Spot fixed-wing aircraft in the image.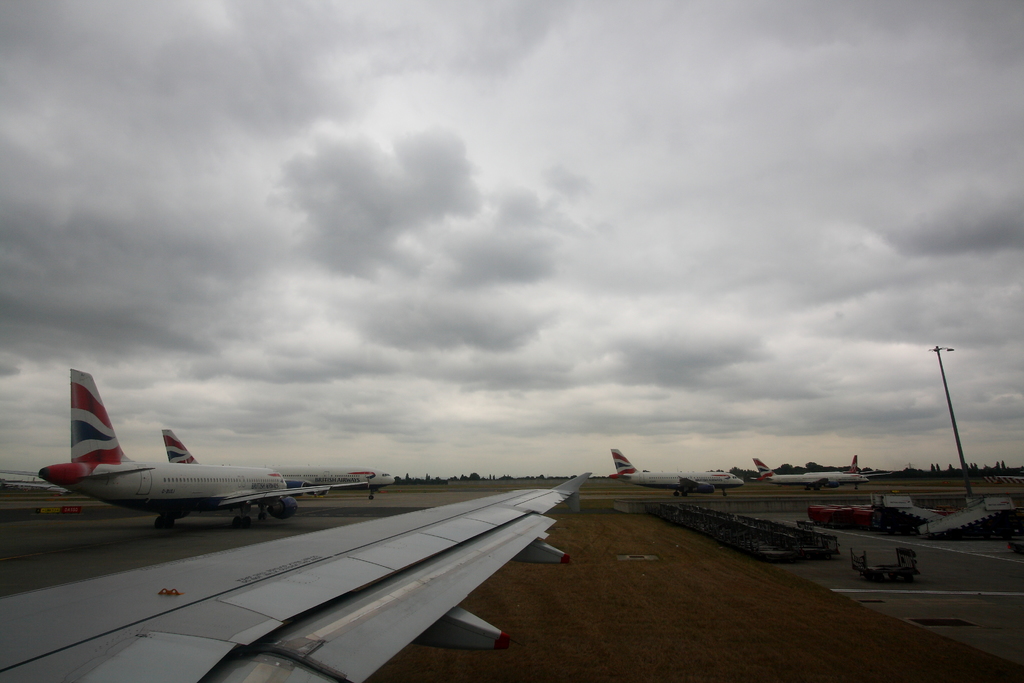
fixed-wing aircraft found at bbox(609, 450, 744, 497).
